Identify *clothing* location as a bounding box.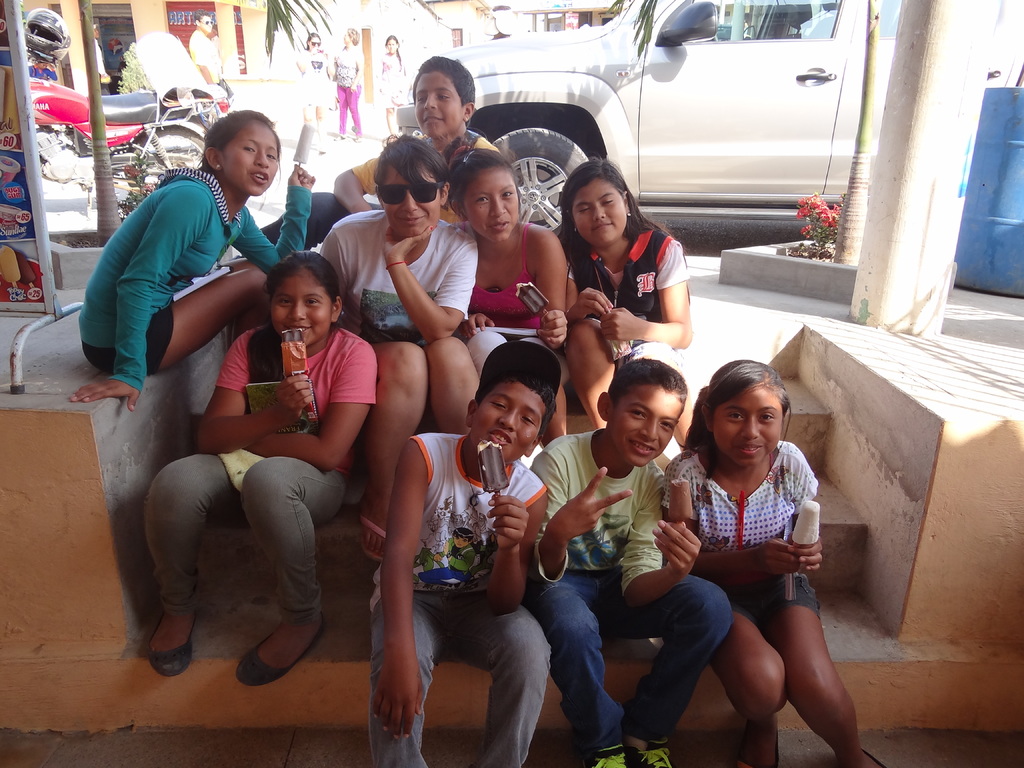
(184, 19, 239, 101).
